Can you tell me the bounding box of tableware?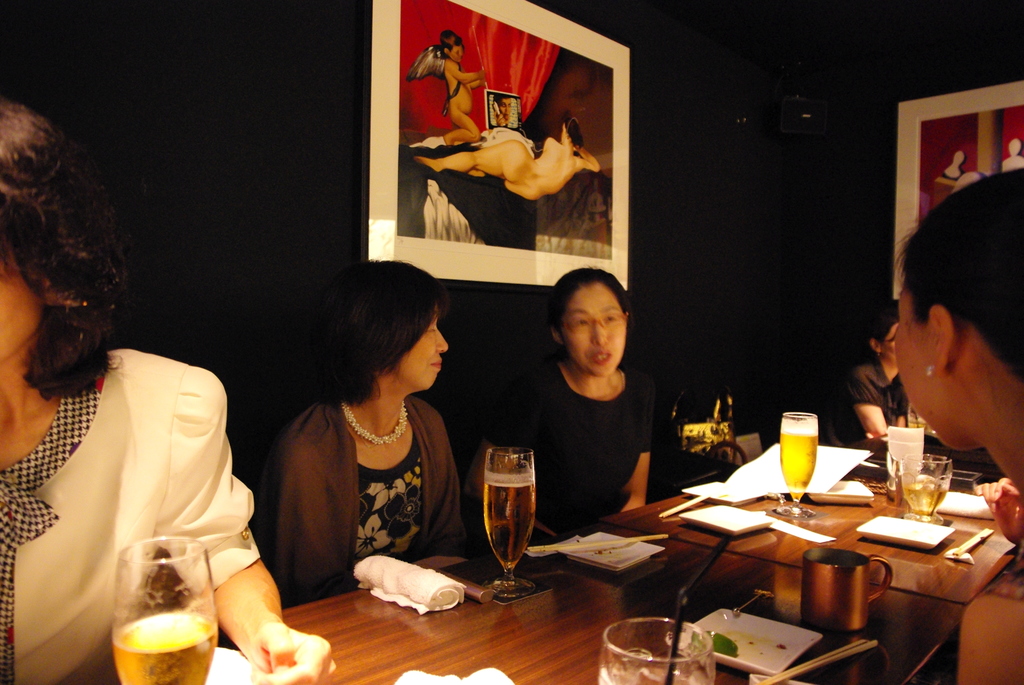
crop(110, 533, 216, 684).
